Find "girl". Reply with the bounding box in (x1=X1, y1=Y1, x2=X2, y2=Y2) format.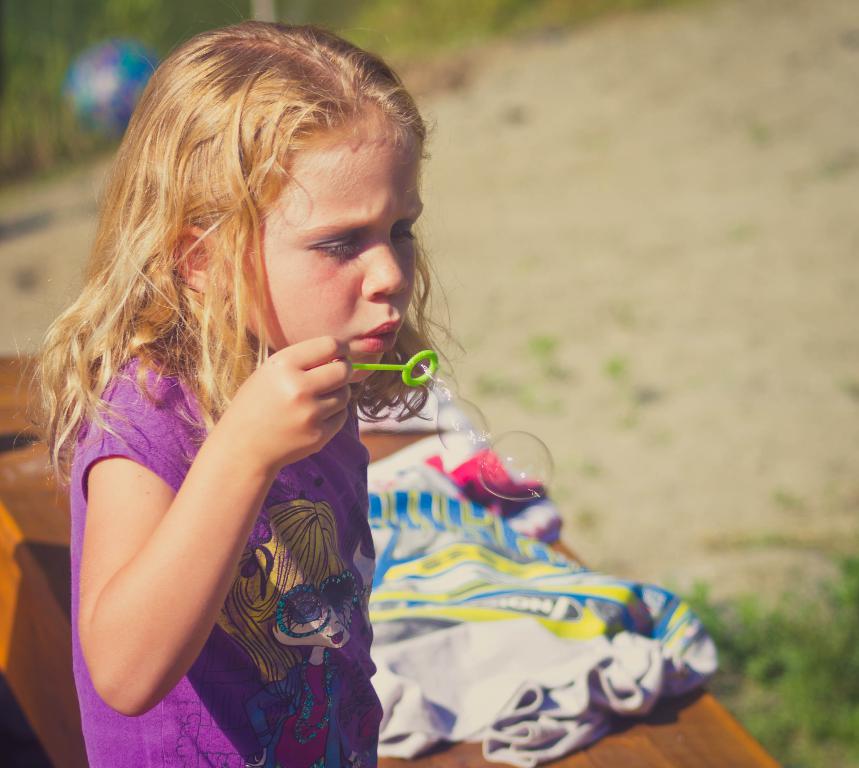
(x1=10, y1=5, x2=474, y2=767).
